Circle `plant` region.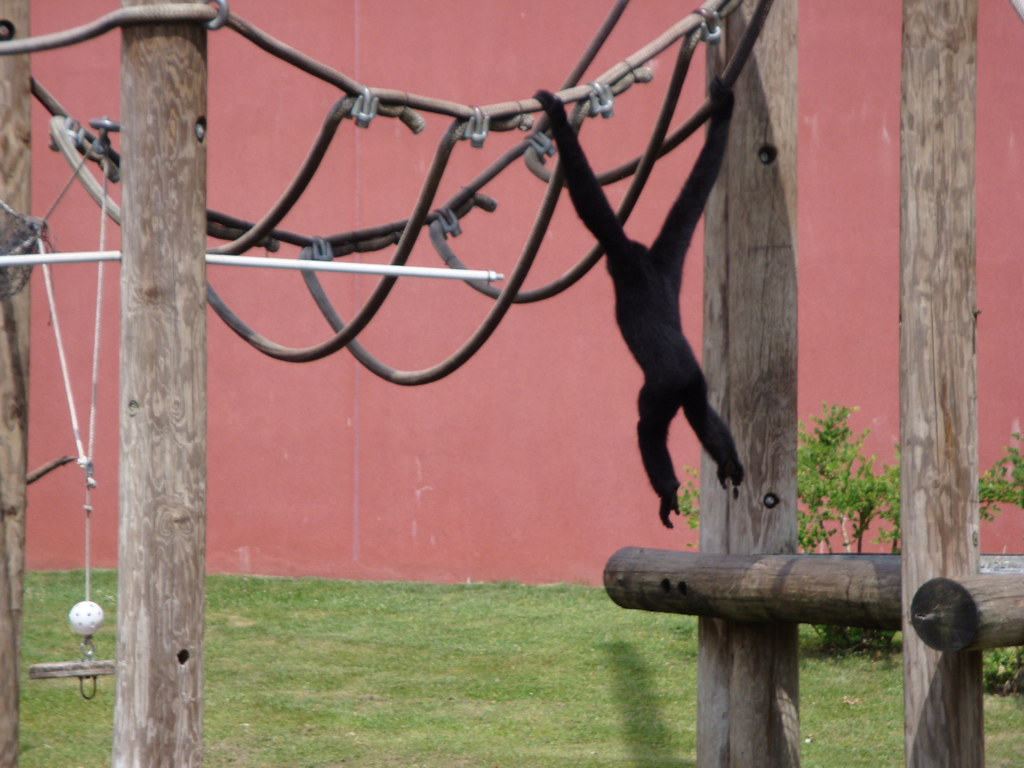
Region: {"x1": 793, "y1": 398, "x2": 886, "y2": 655}.
